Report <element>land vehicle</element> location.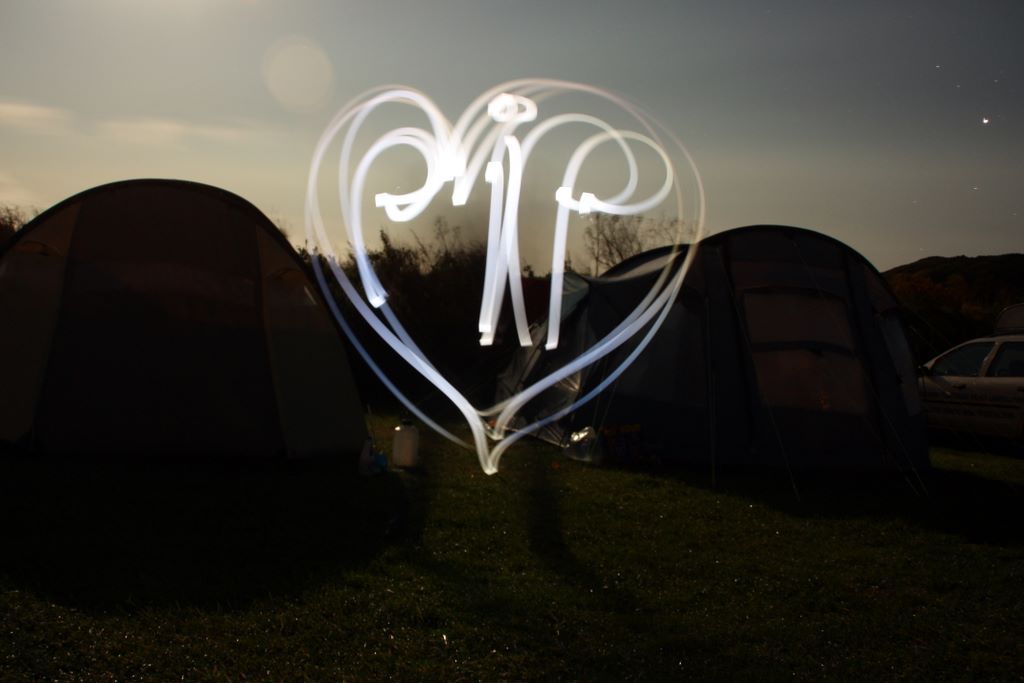
Report: rect(917, 324, 1021, 429).
